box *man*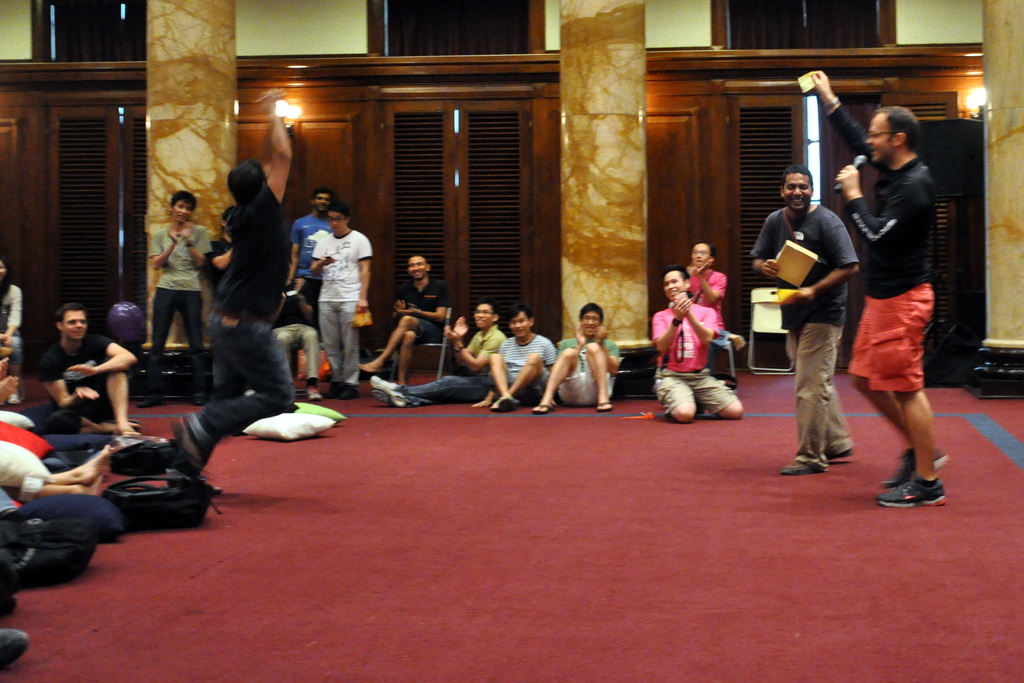
l=269, t=274, r=319, b=400
